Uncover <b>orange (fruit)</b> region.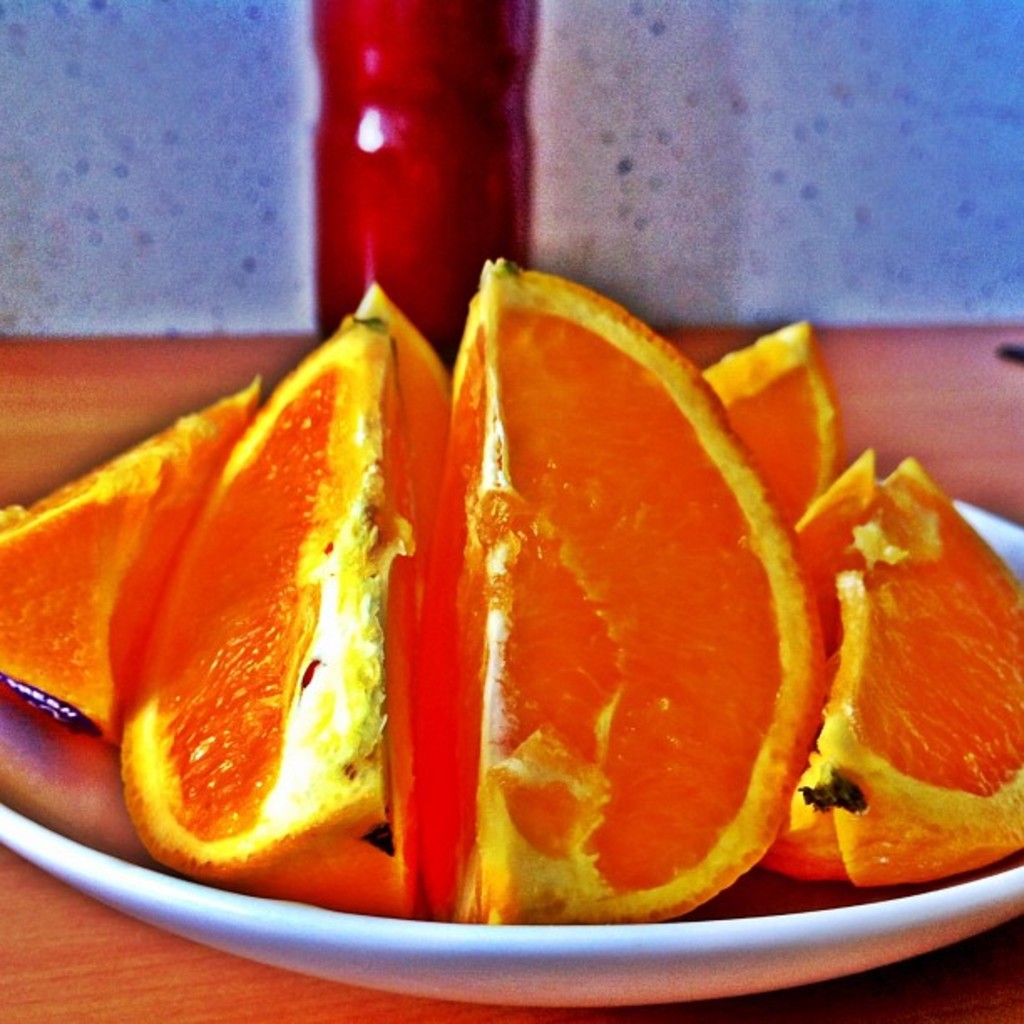
Uncovered: region(430, 254, 832, 917).
